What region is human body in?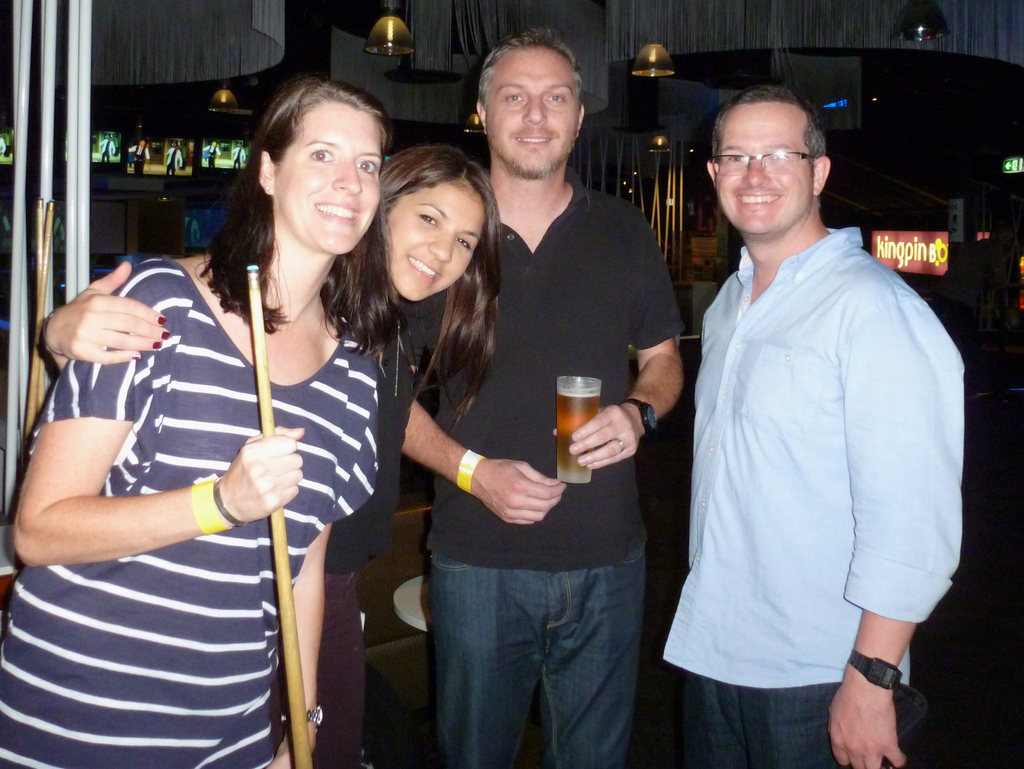
box=[42, 140, 498, 768].
